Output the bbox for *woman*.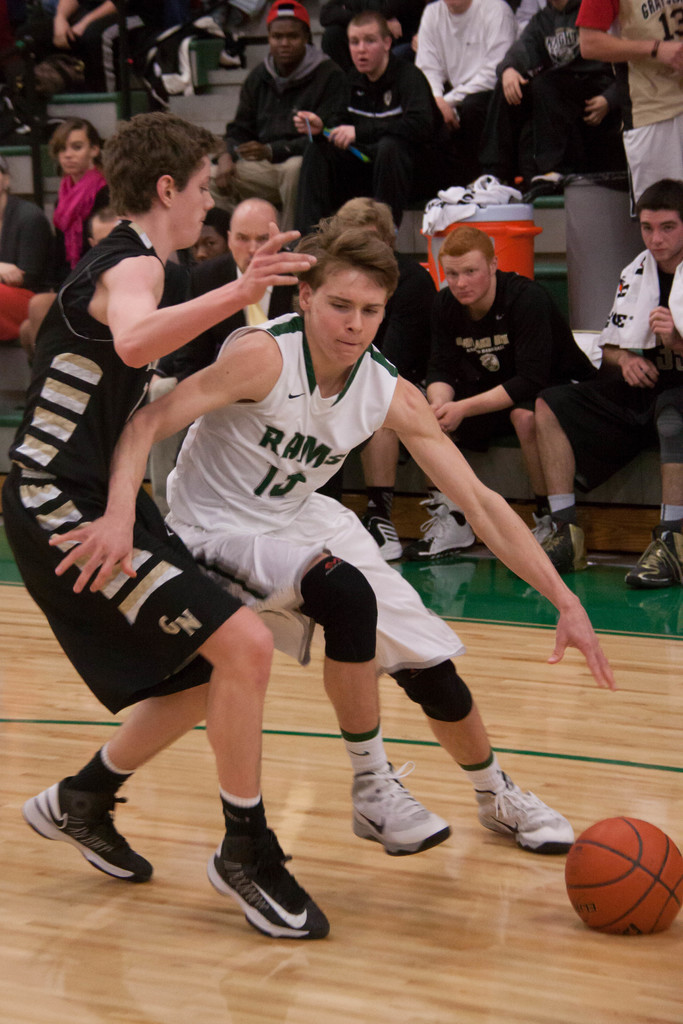
box=[15, 117, 105, 413].
